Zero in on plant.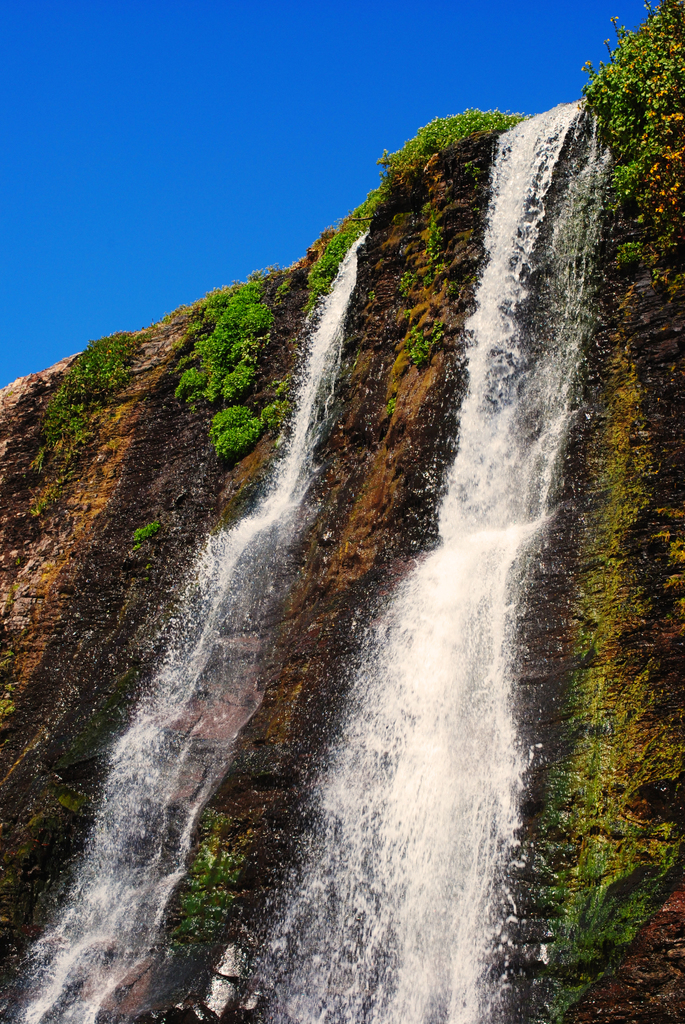
Zeroed in: 45, 321, 134, 435.
